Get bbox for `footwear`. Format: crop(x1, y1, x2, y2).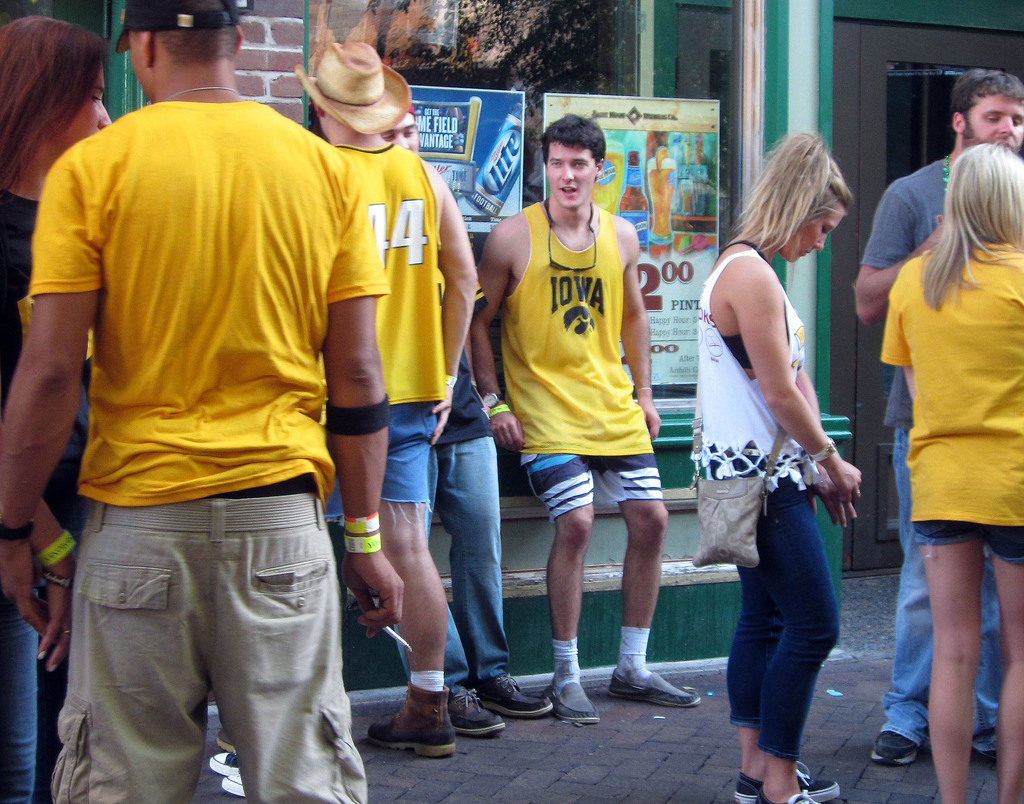
crop(541, 673, 601, 723).
